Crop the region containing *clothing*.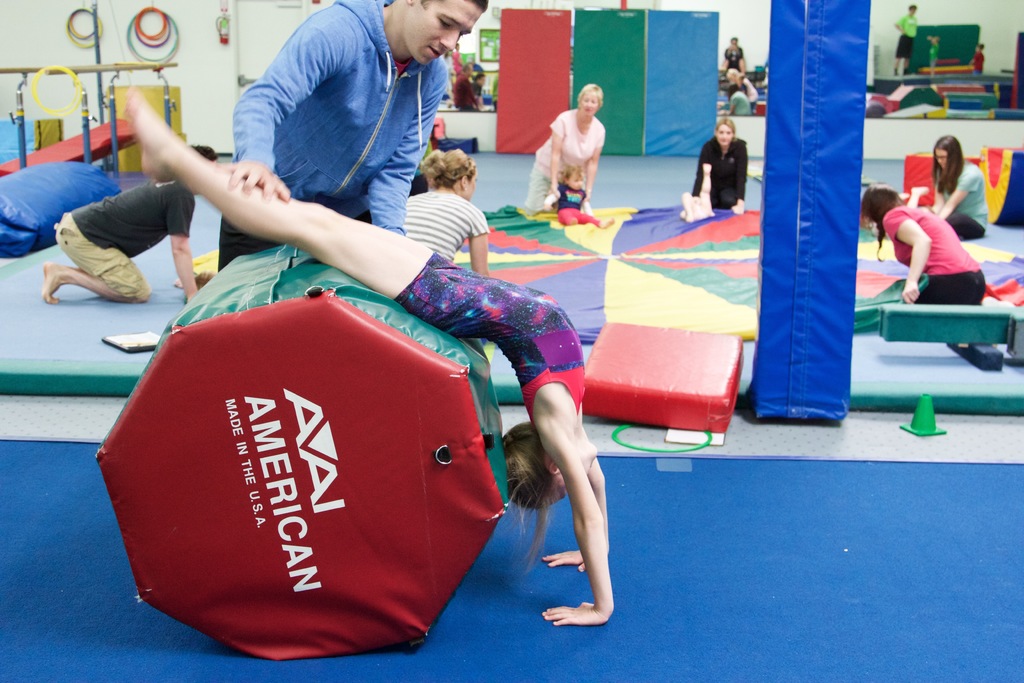
Crop region: box(935, 162, 990, 238).
